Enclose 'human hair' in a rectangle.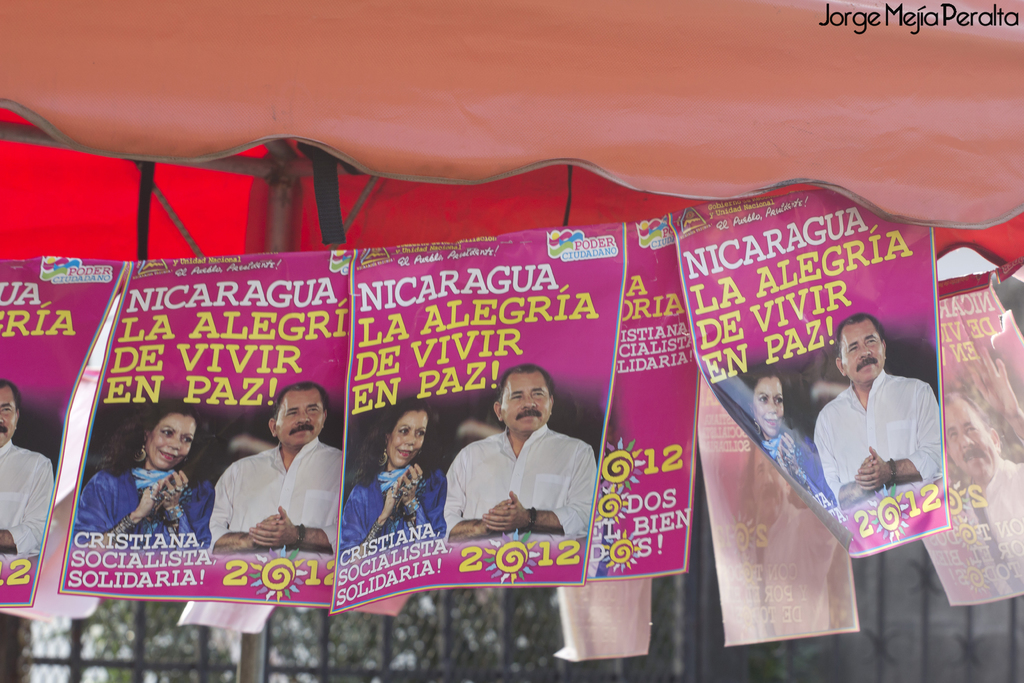
[left=0, top=377, right=21, bottom=415].
